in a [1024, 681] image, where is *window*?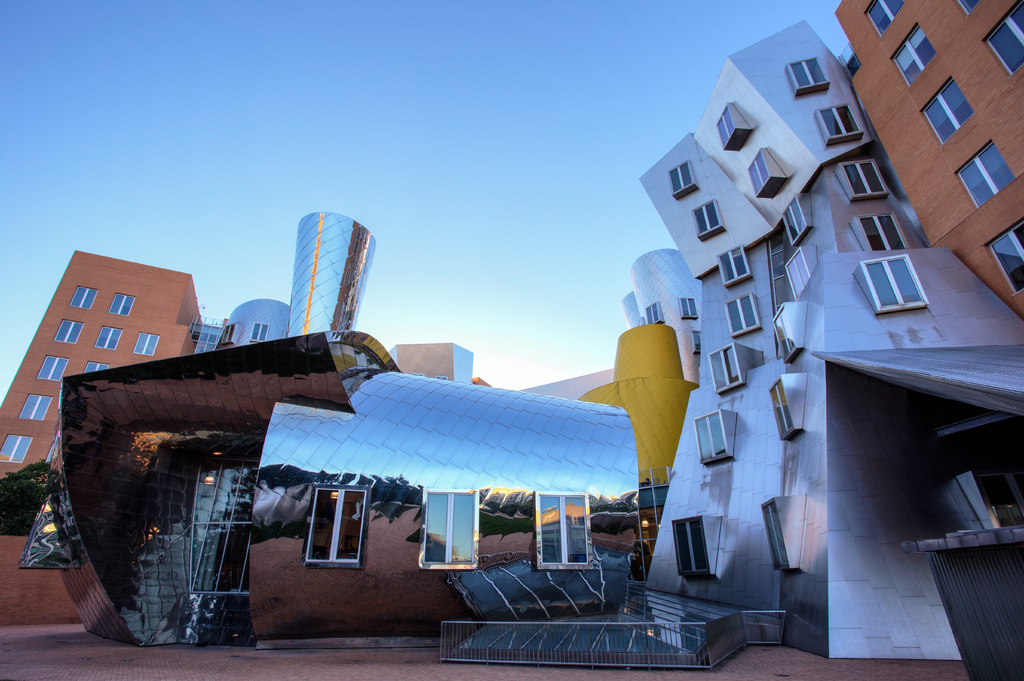
[786,57,833,99].
